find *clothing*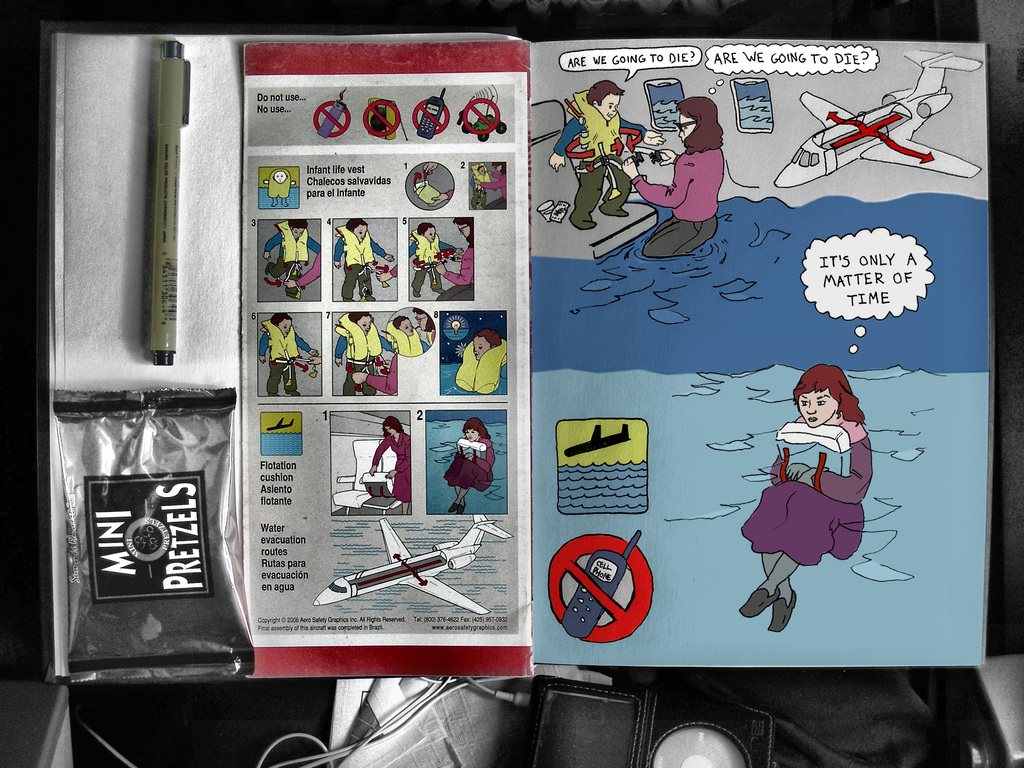
box=[333, 223, 384, 298]
